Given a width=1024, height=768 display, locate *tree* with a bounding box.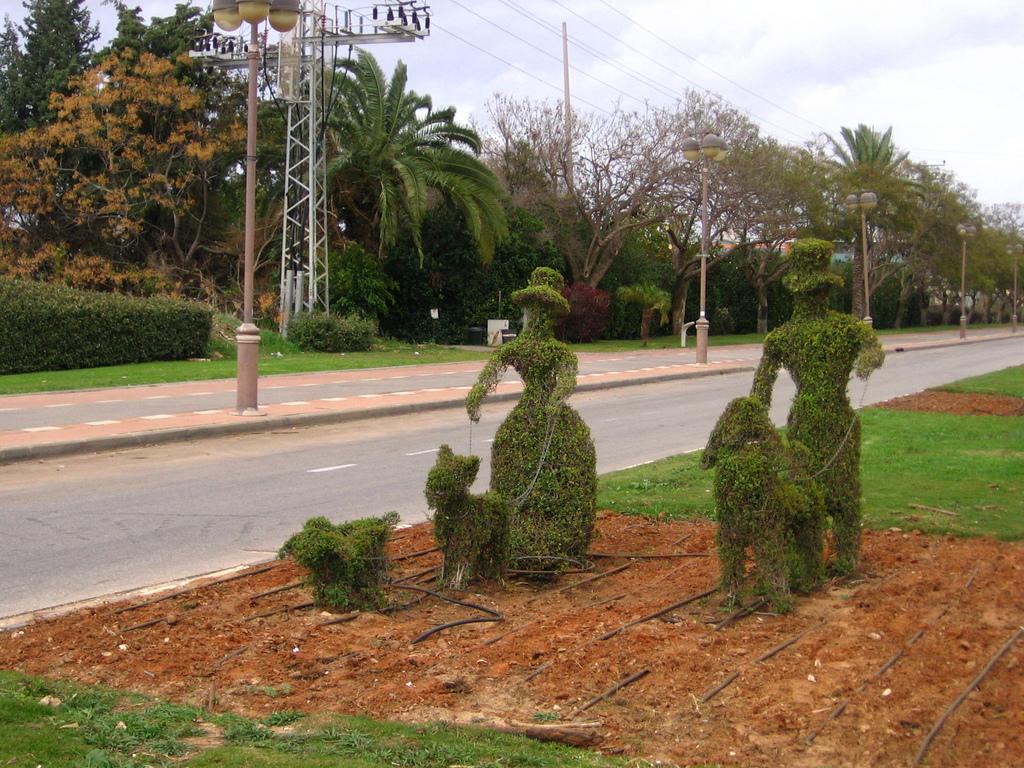
Located: bbox(611, 74, 780, 348).
